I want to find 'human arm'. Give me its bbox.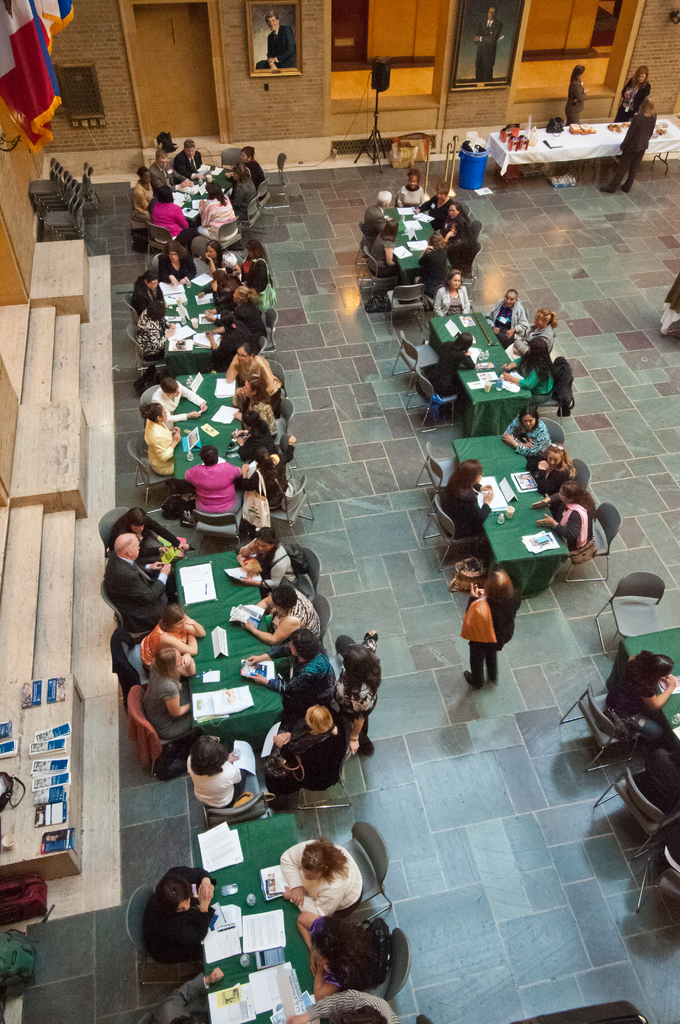
(178, 614, 210, 640).
